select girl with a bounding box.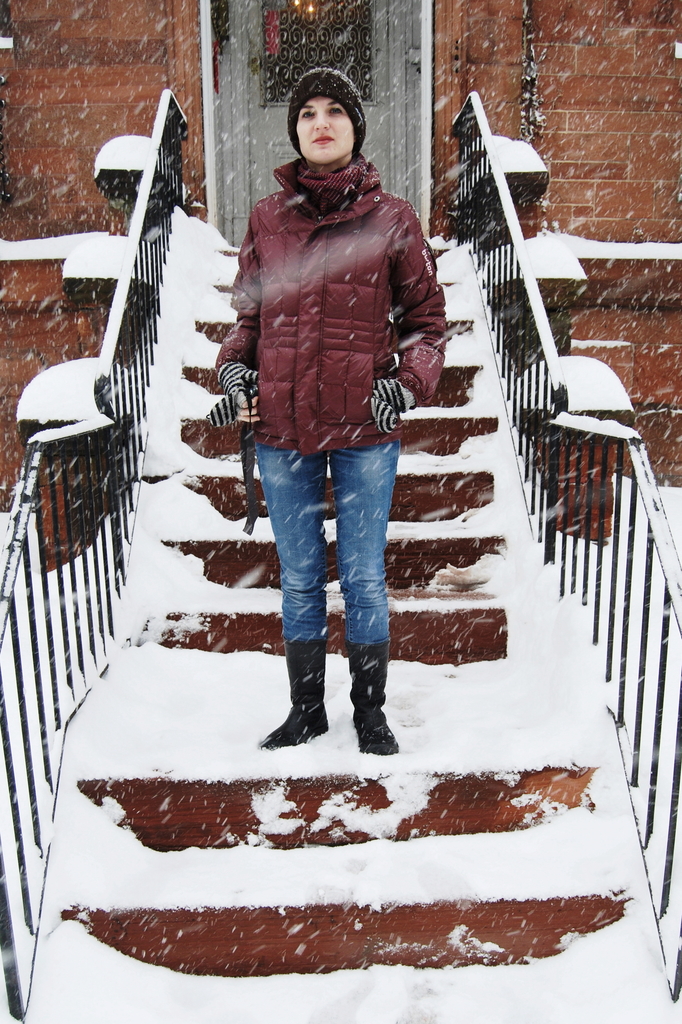
{"left": 205, "top": 68, "right": 445, "bottom": 754}.
